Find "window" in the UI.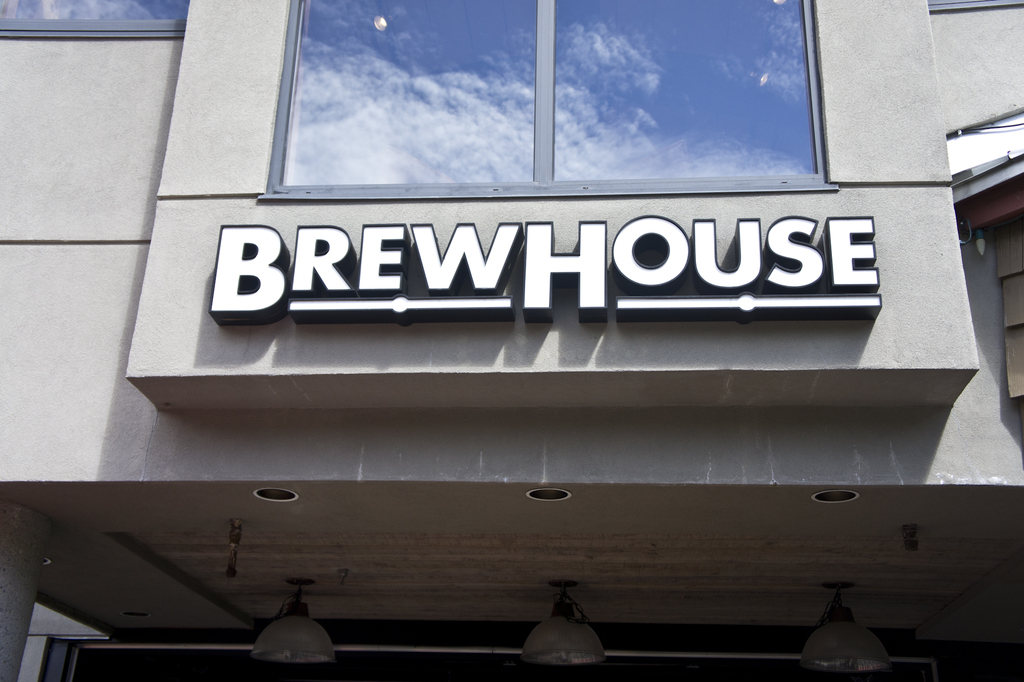
UI element at pyautogui.locateOnScreen(259, 0, 837, 202).
